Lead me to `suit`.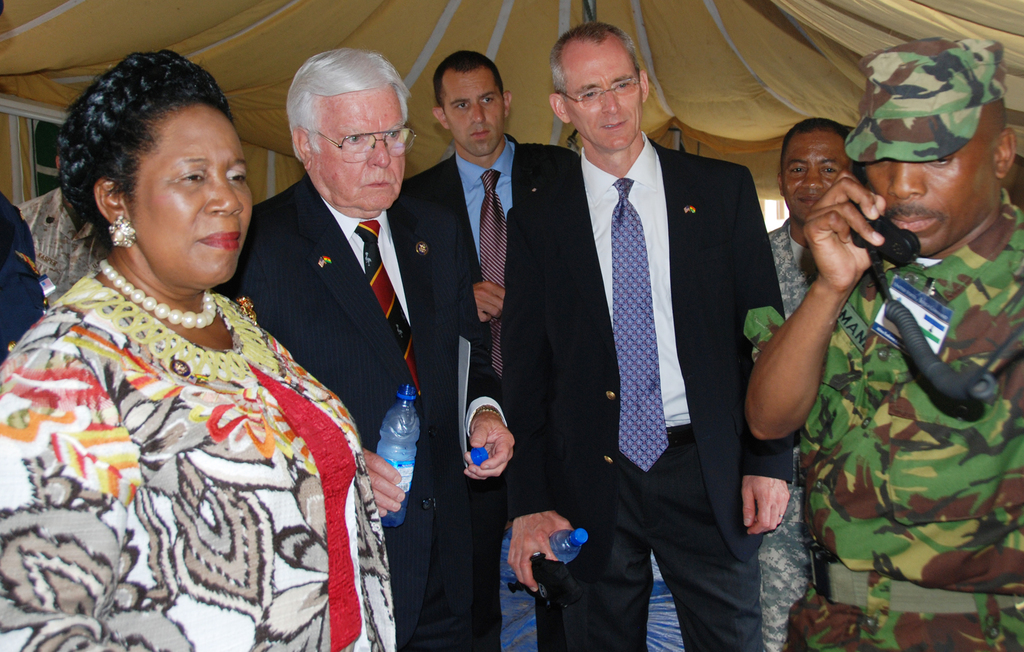
Lead to rect(417, 147, 573, 651).
